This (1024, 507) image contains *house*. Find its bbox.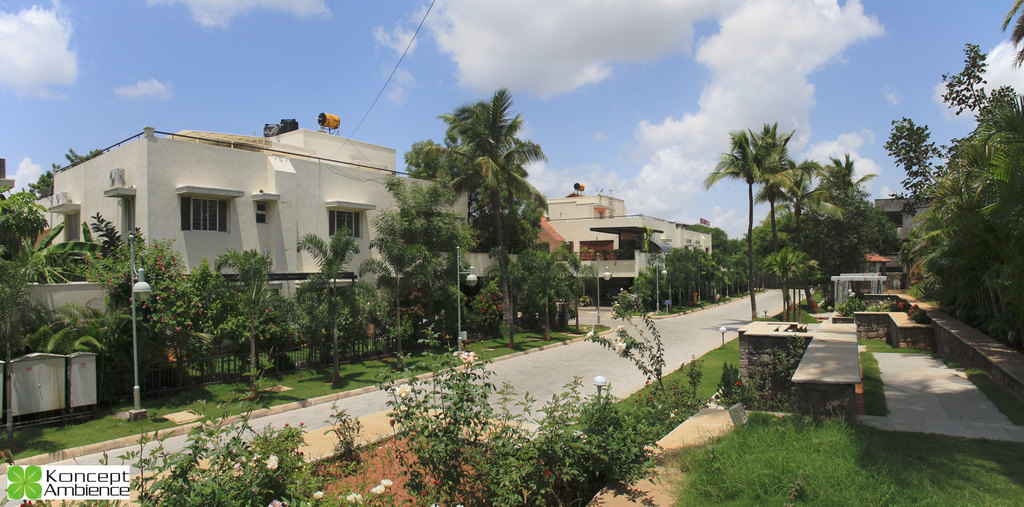
bbox=(859, 195, 945, 284).
